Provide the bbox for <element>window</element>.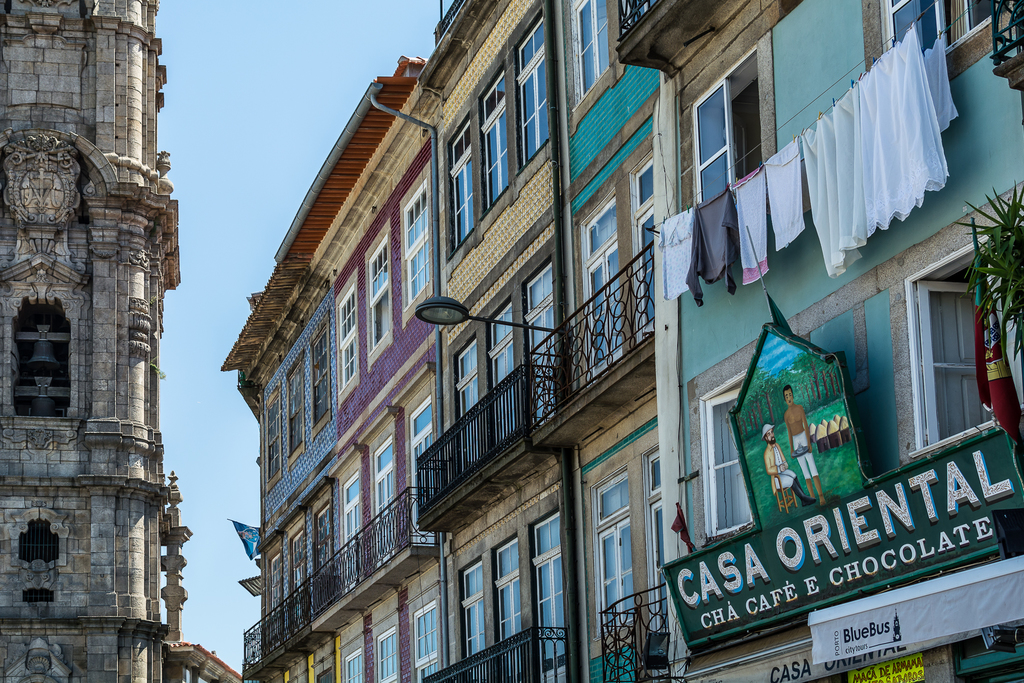
(449,122,476,258).
